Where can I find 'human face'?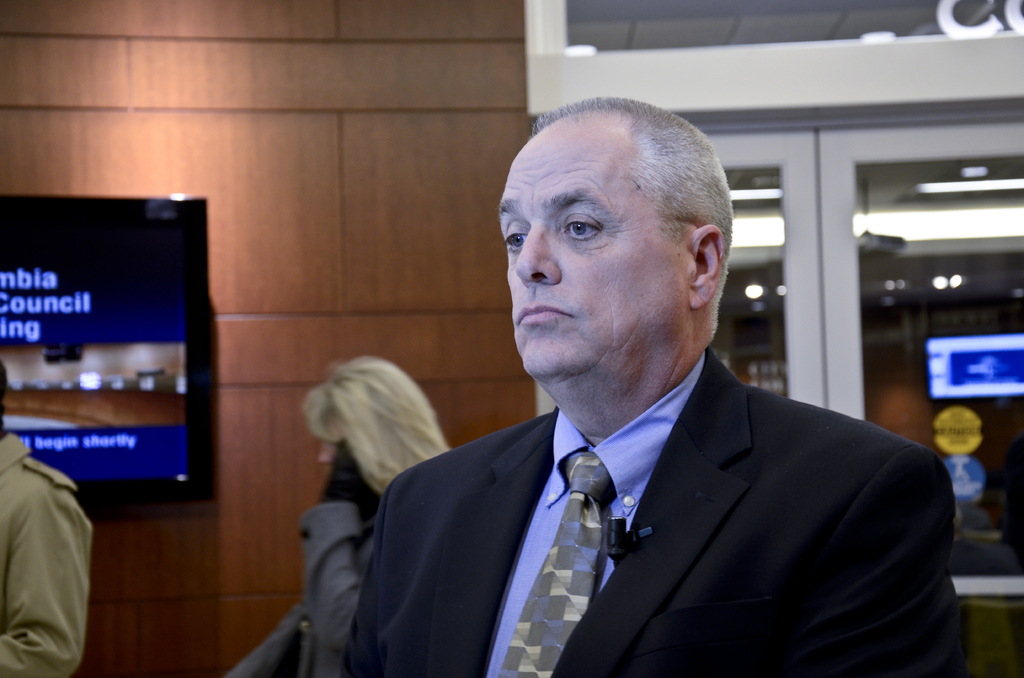
You can find it at (x1=318, y1=440, x2=337, y2=465).
